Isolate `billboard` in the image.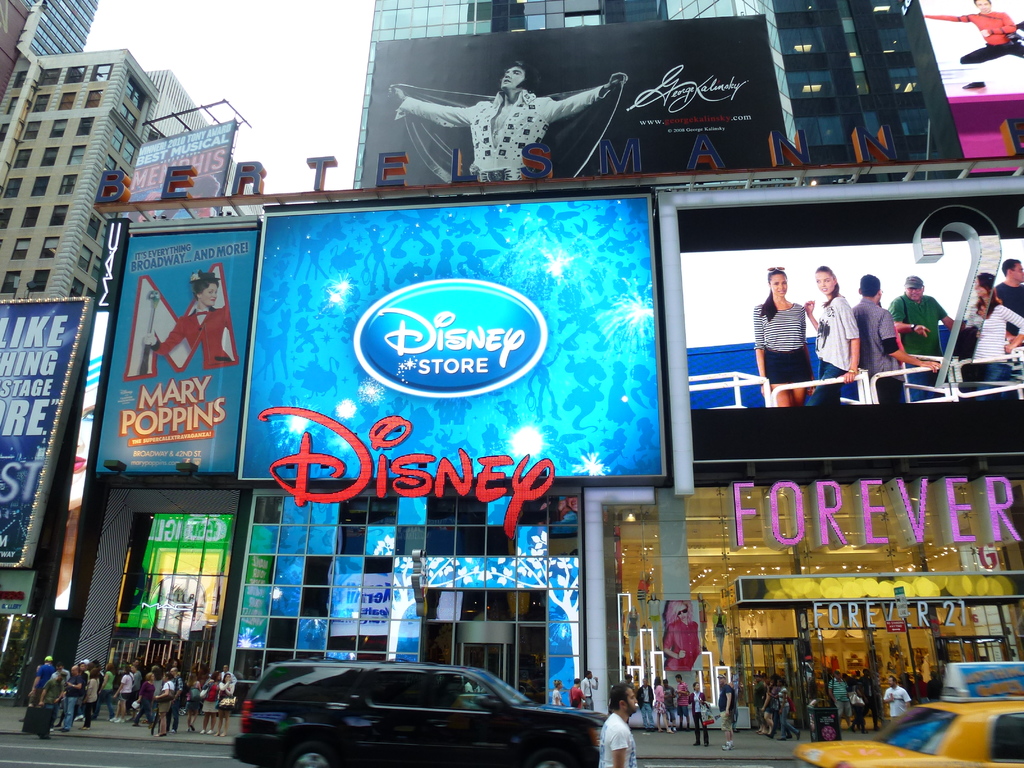
Isolated region: 346 13 796 177.
